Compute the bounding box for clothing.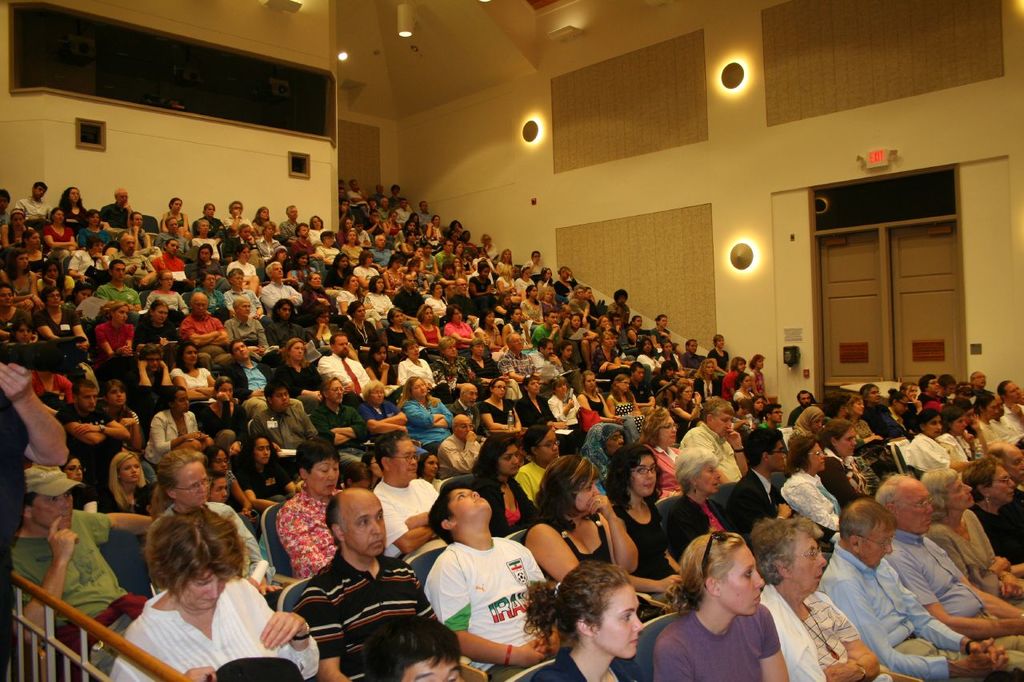
188, 236, 218, 258.
